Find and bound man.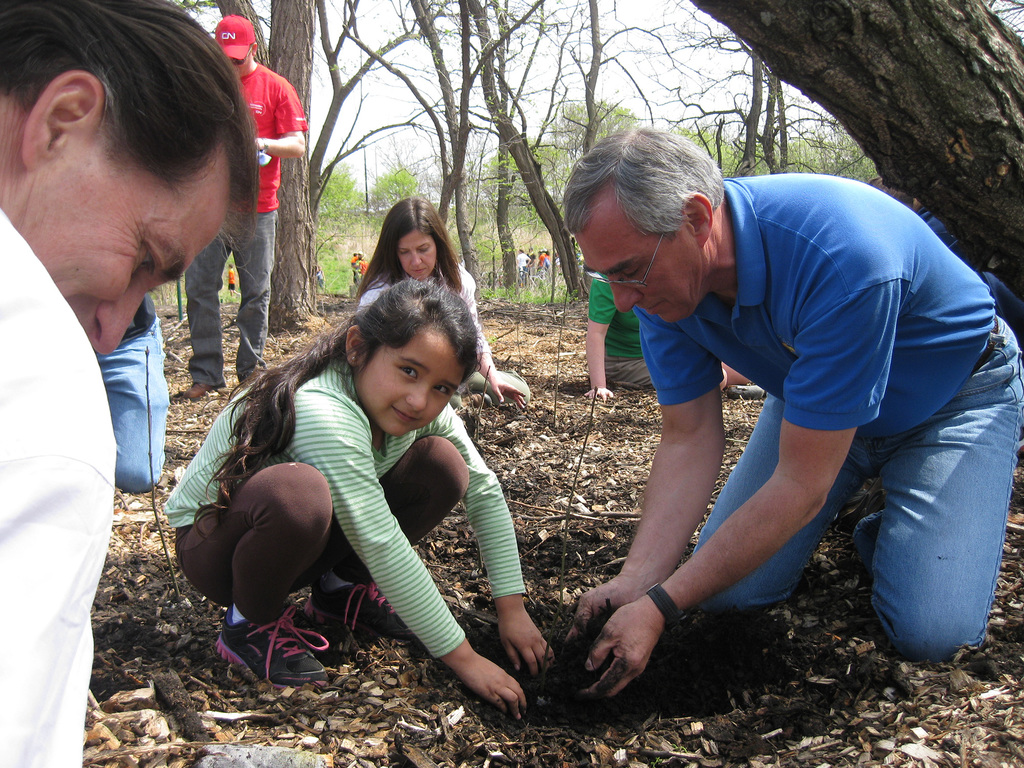
Bound: 527/132/995/705.
